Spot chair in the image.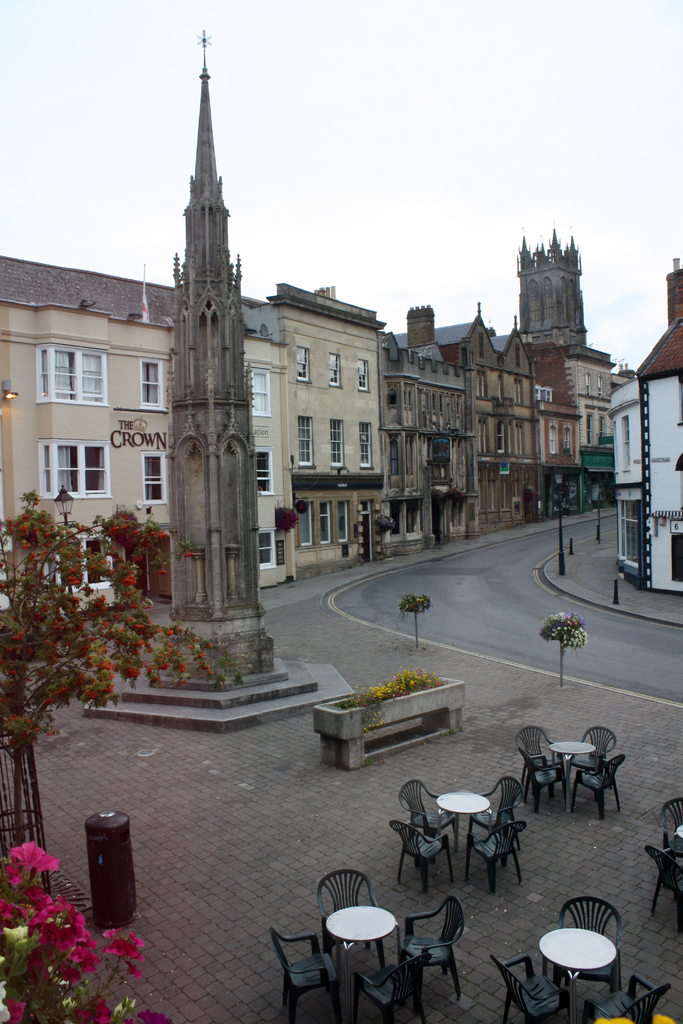
chair found at <box>400,892,470,1000</box>.
